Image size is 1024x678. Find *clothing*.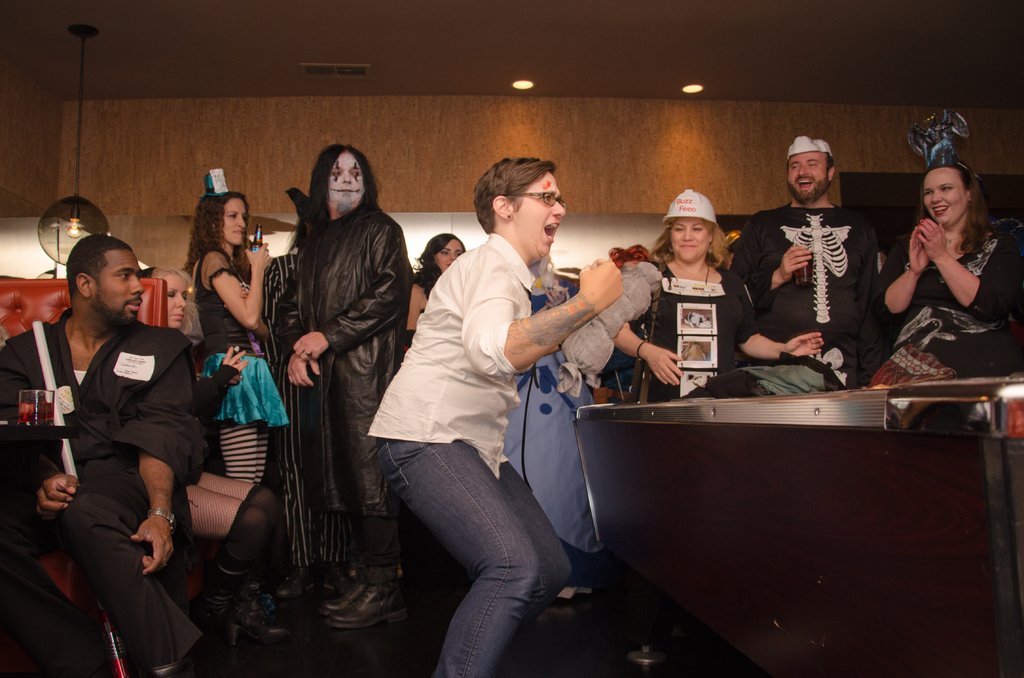
bbox=(287, 197, 405, 590).
